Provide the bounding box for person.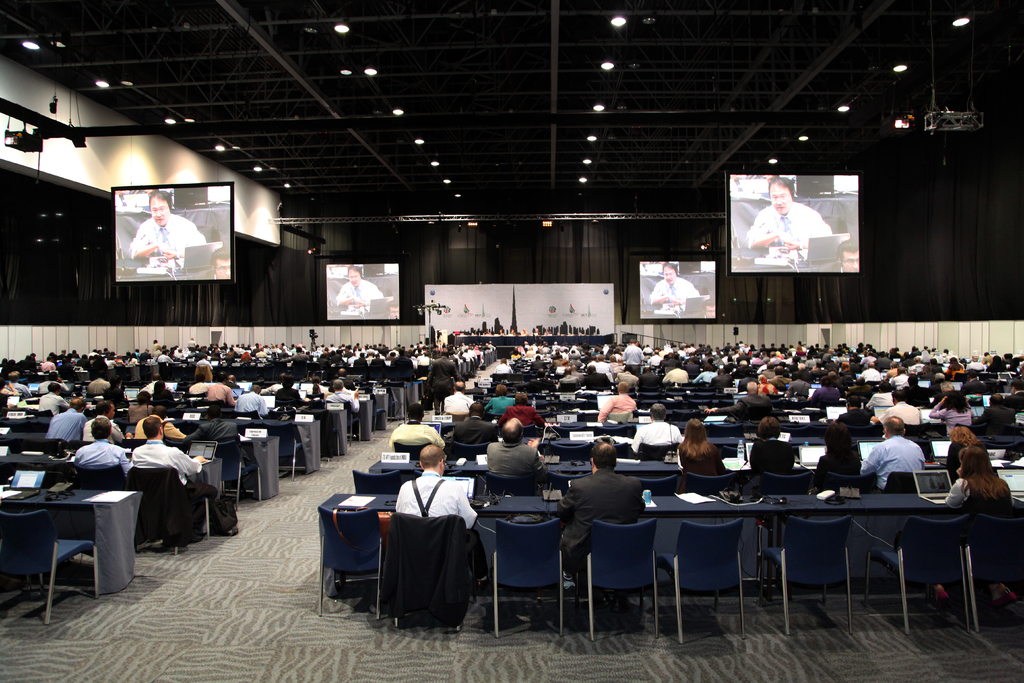
663 361 688 381.
